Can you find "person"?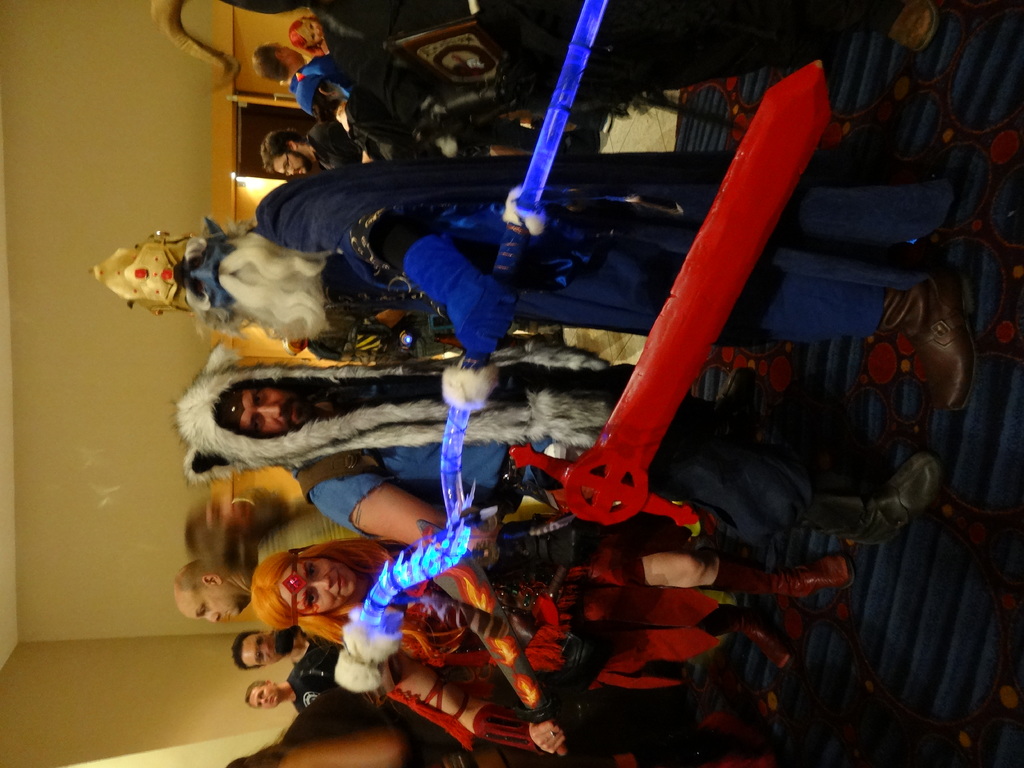
Yes, bounding box: 168 335 946 548.
